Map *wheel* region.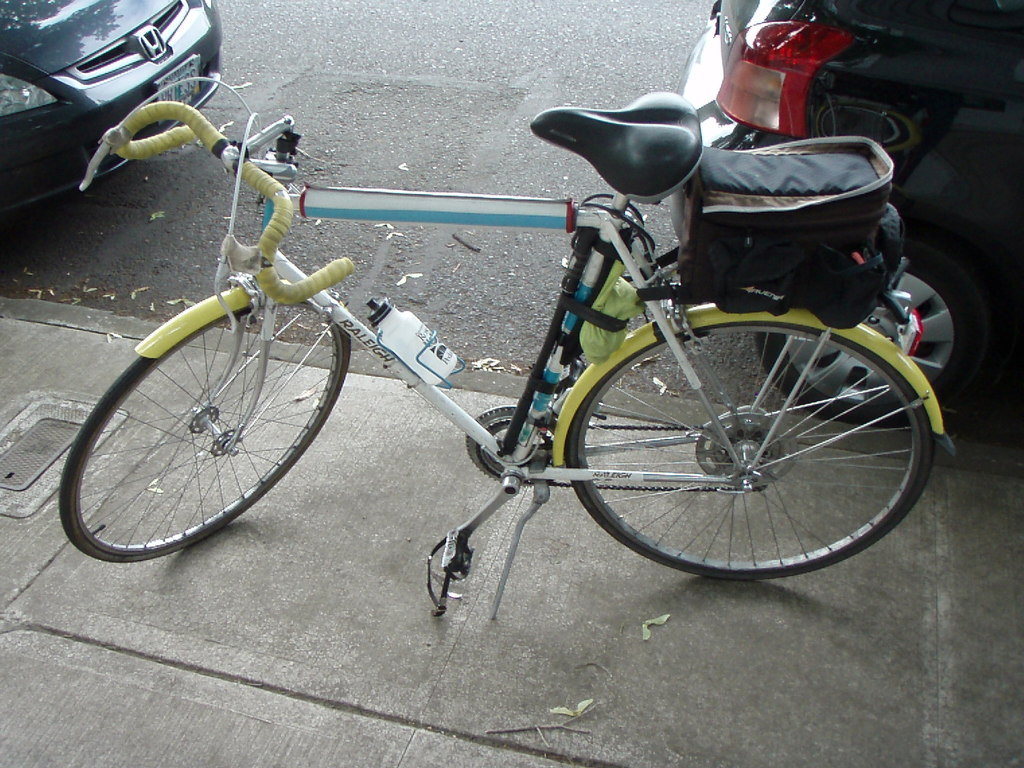
Mapped to Rect(755, 241, 988, 422).
